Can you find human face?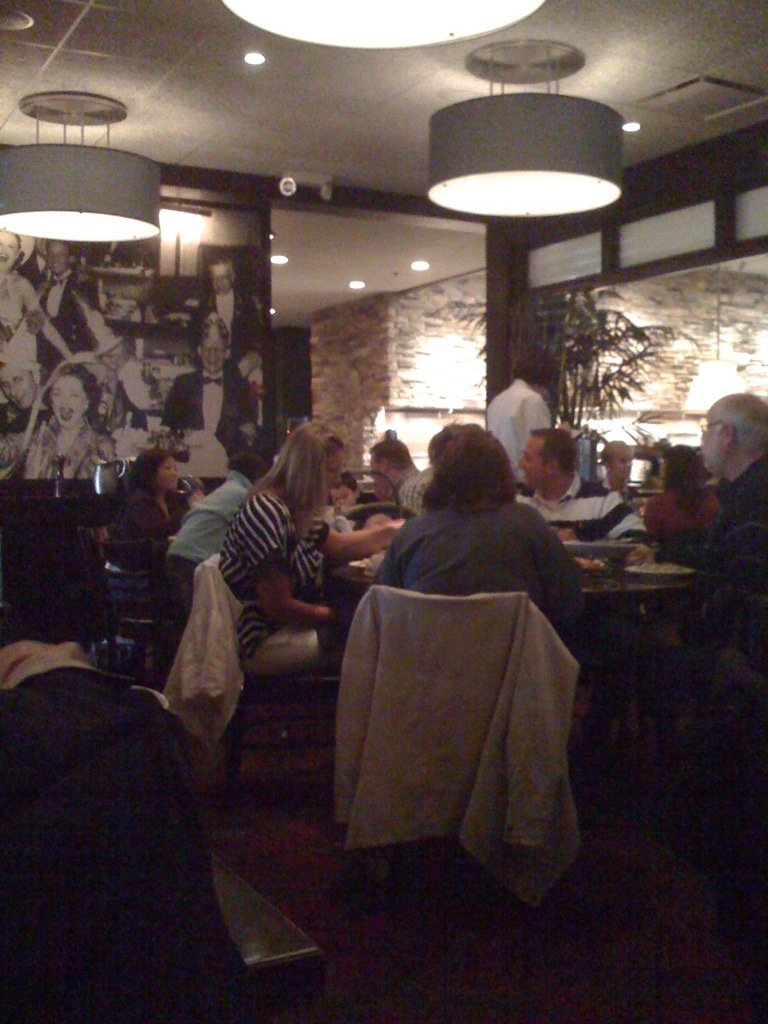
Yes, bounding box: 327,485,349,501.
